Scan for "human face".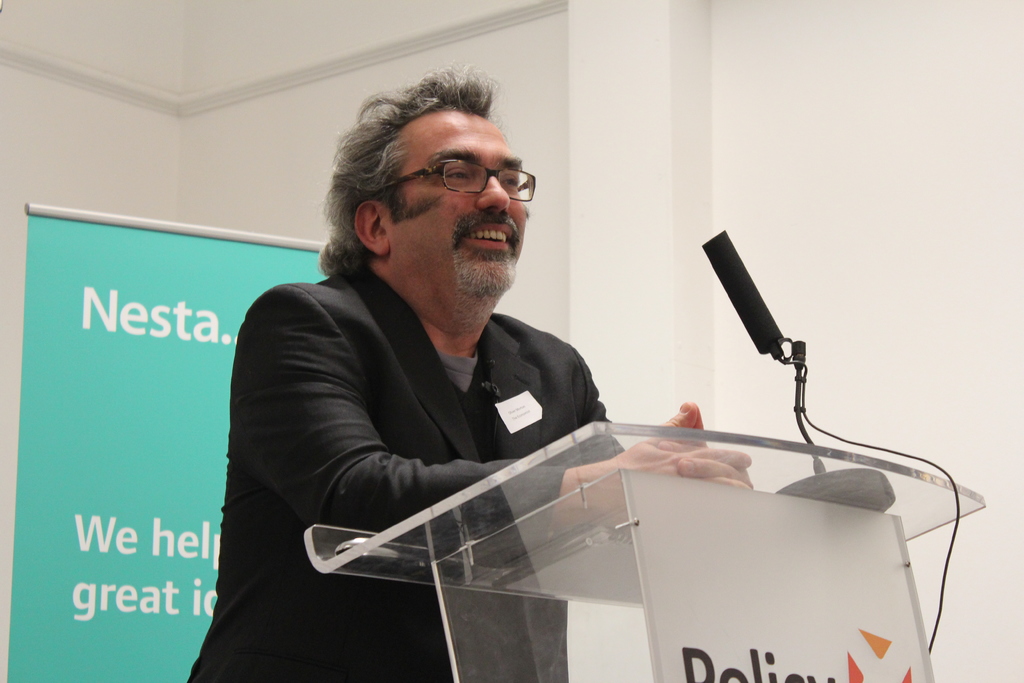
Scan result: 385, 126, 527, 302.
